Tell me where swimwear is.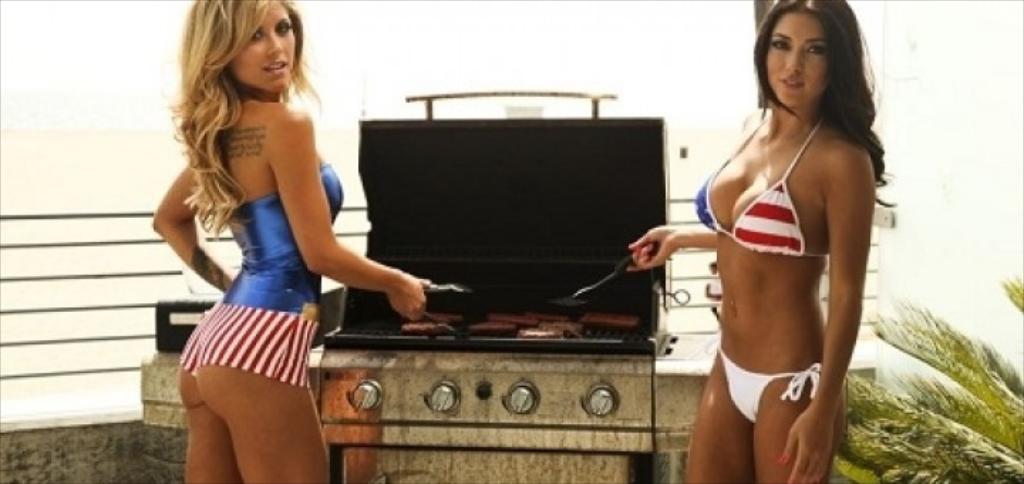
swimwear is at region(713, 344, 826, 428).
